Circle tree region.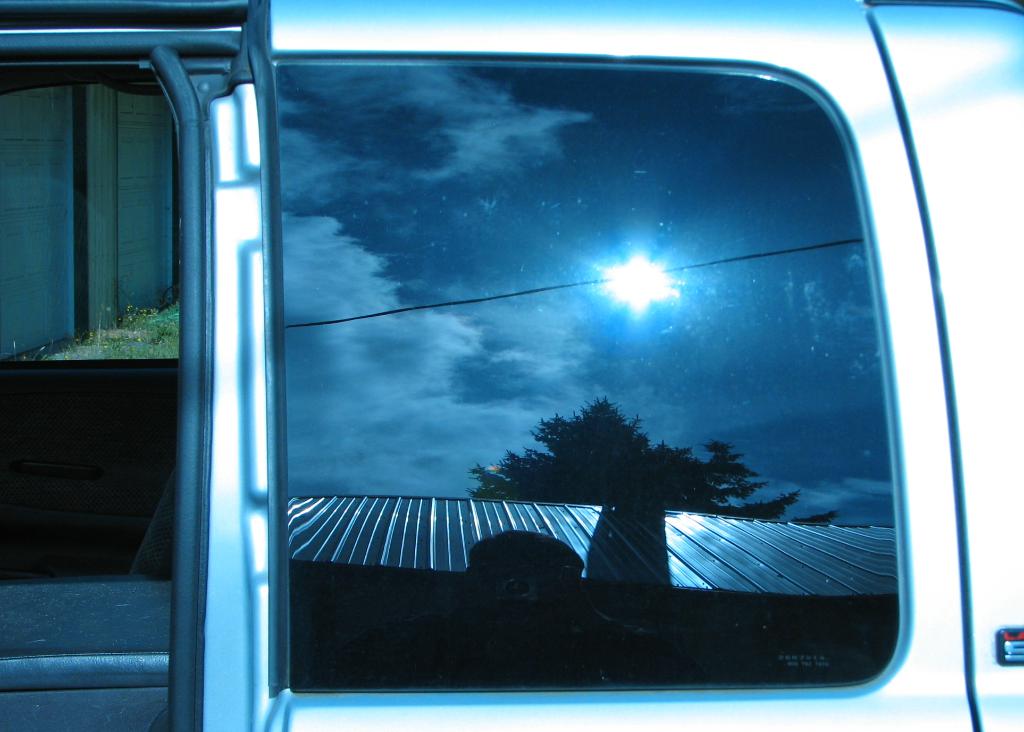
Region: <box>506,392,704,521</box>.
